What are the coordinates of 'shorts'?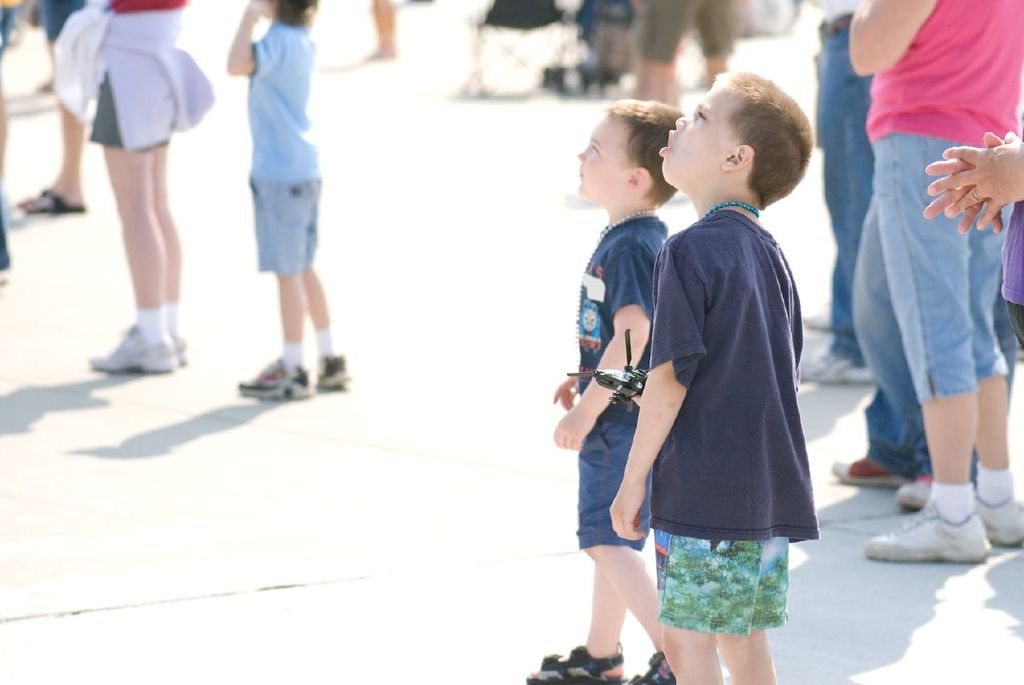
635:0:736:59.
